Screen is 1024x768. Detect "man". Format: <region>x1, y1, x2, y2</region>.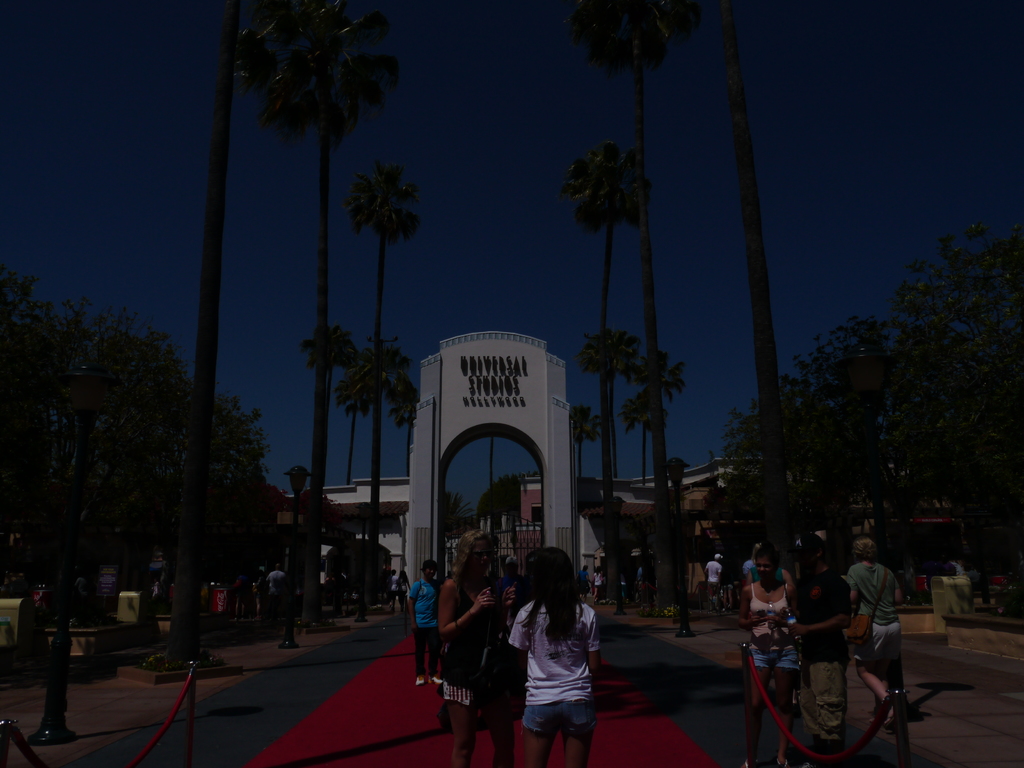
<region>782, 538, 856, 757</region>.
